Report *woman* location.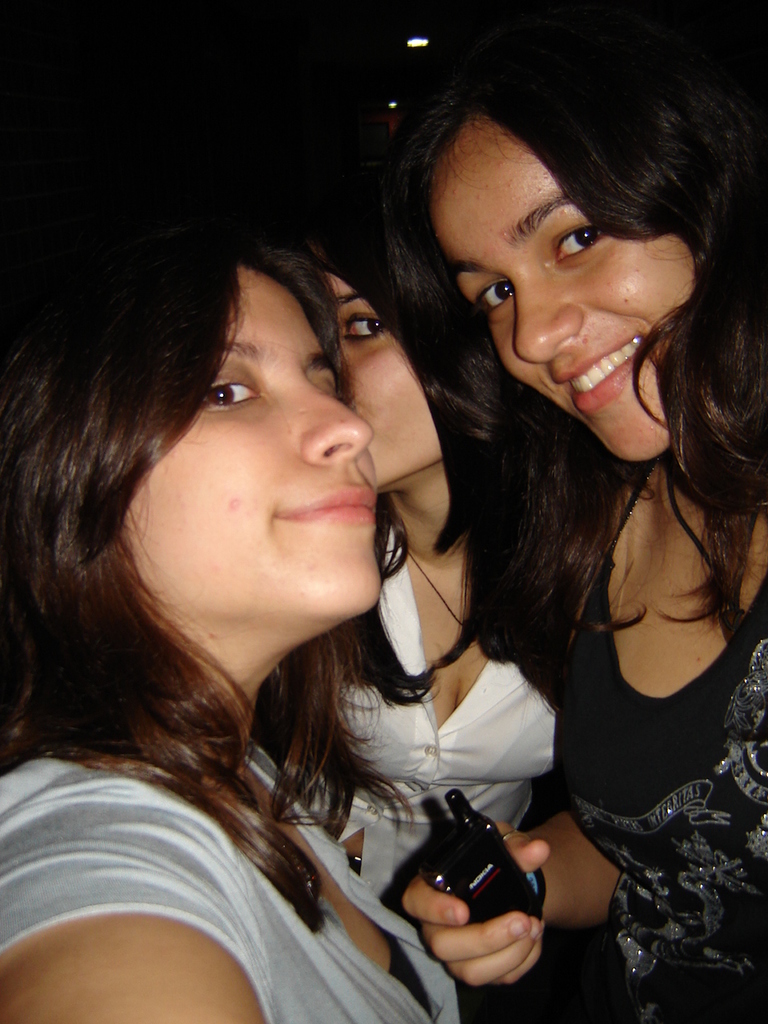
Report: 408/33/767/1023.
